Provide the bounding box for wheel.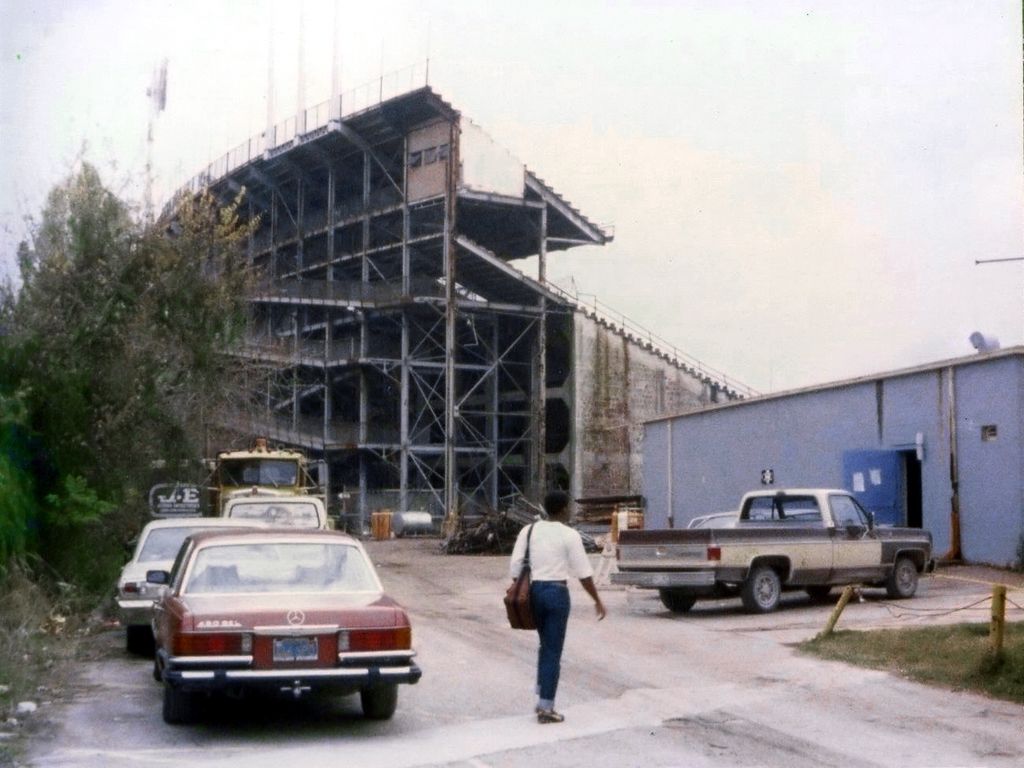
[left=129, top=628, right=158, bottom=657].
